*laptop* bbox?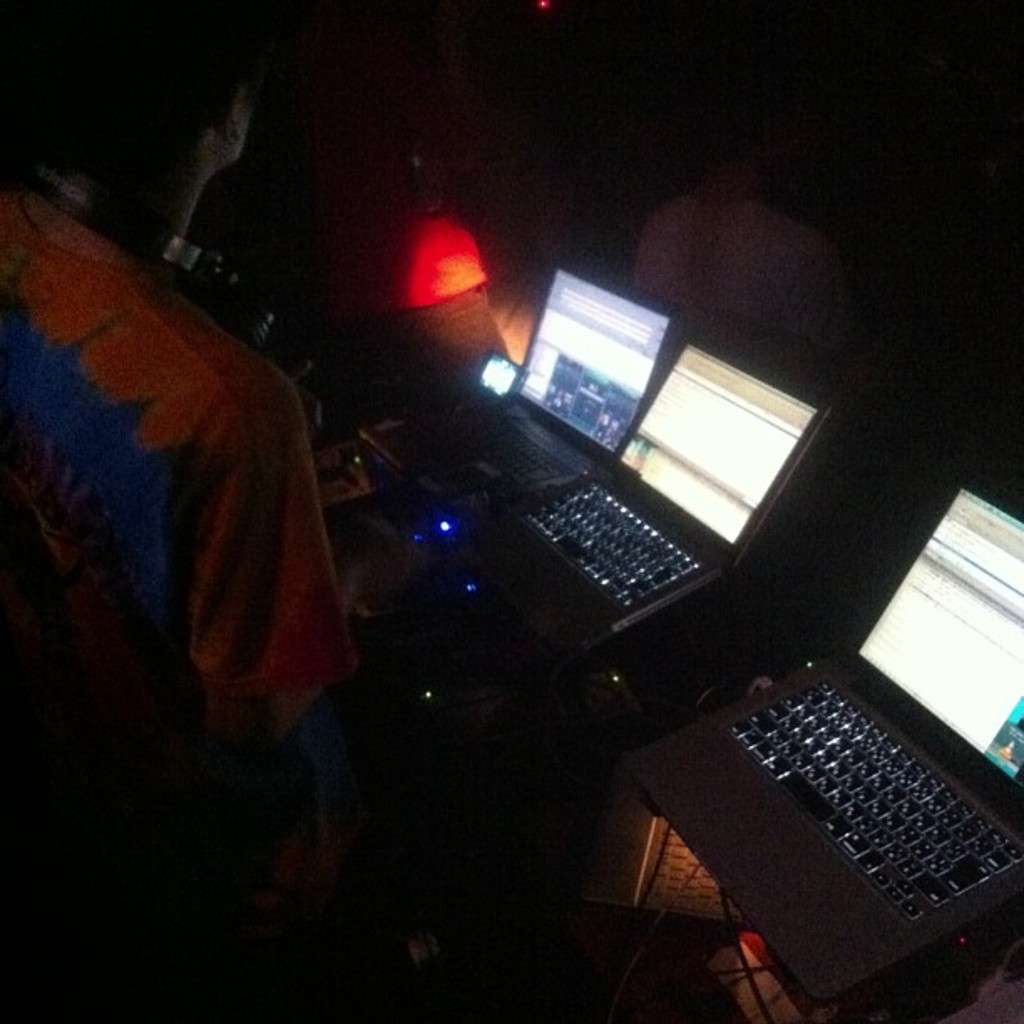
BBox(361, 259, 679, 494)
